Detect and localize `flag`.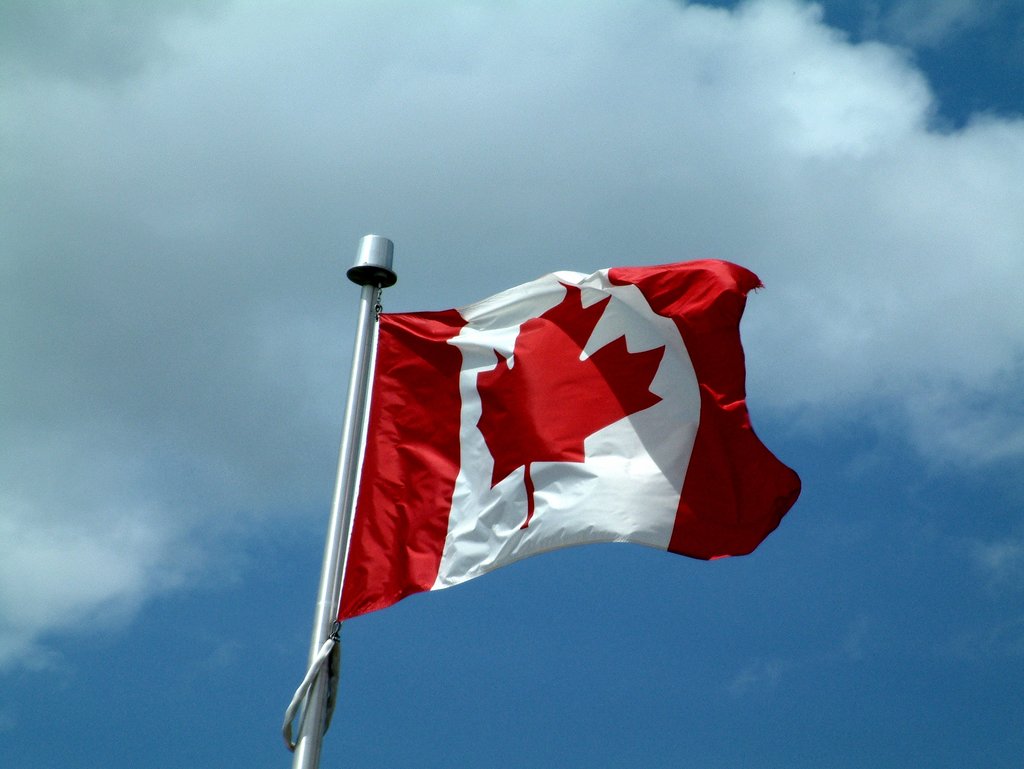
Localized at Rect(310, 244, 772, 697).
